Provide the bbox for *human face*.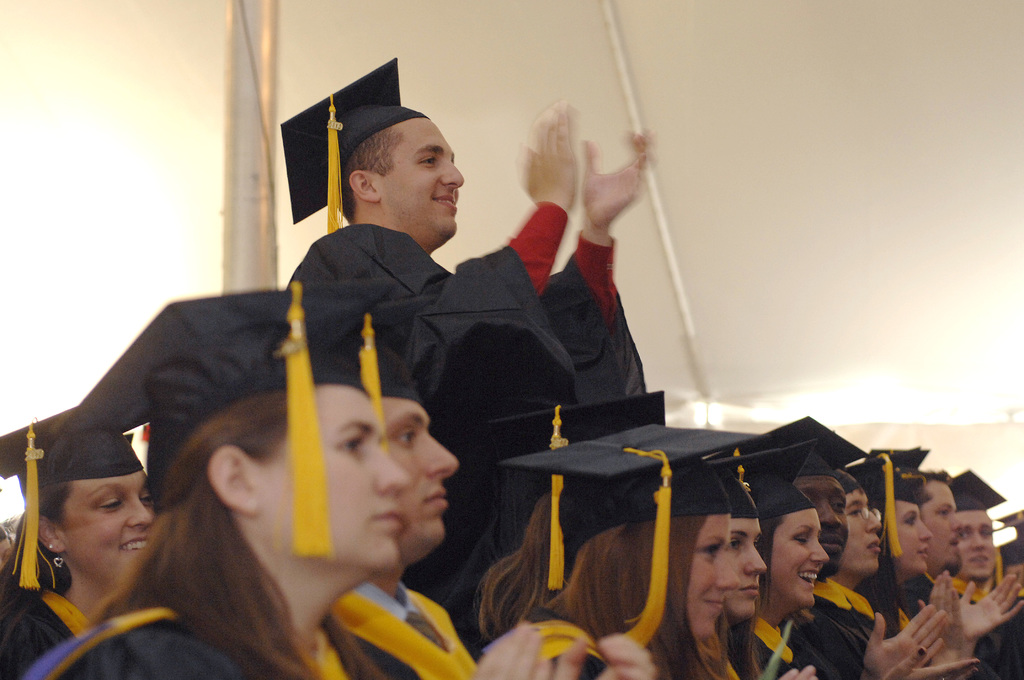
255, 385, 406, 571.
